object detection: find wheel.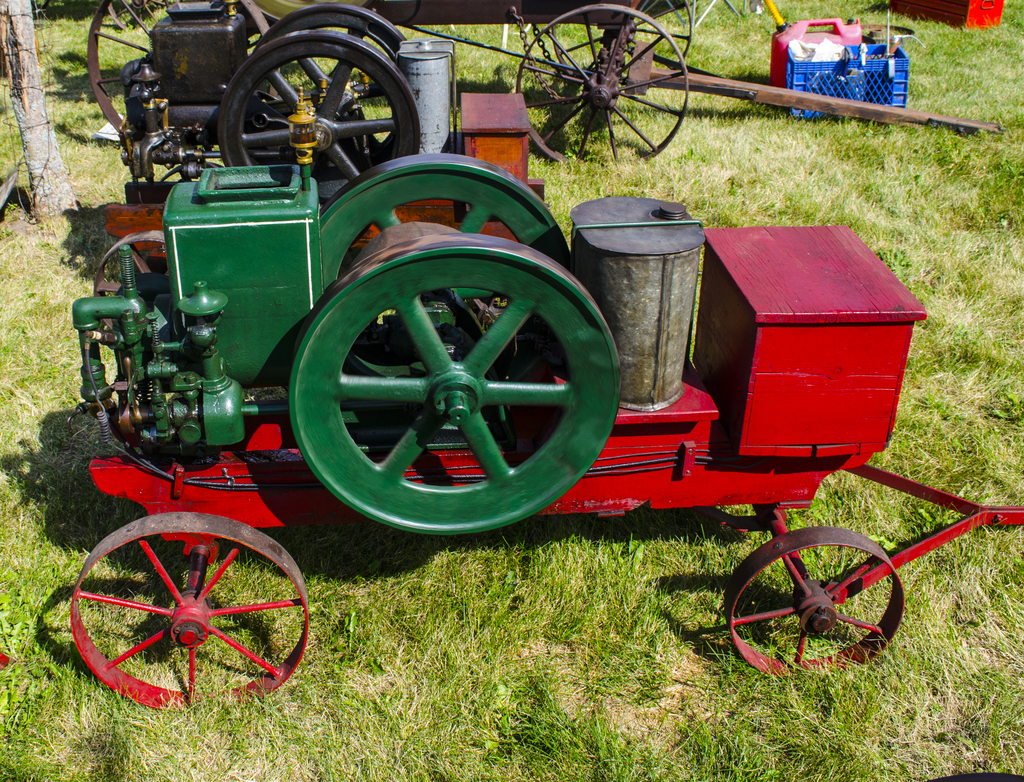
71/512/306/708.
